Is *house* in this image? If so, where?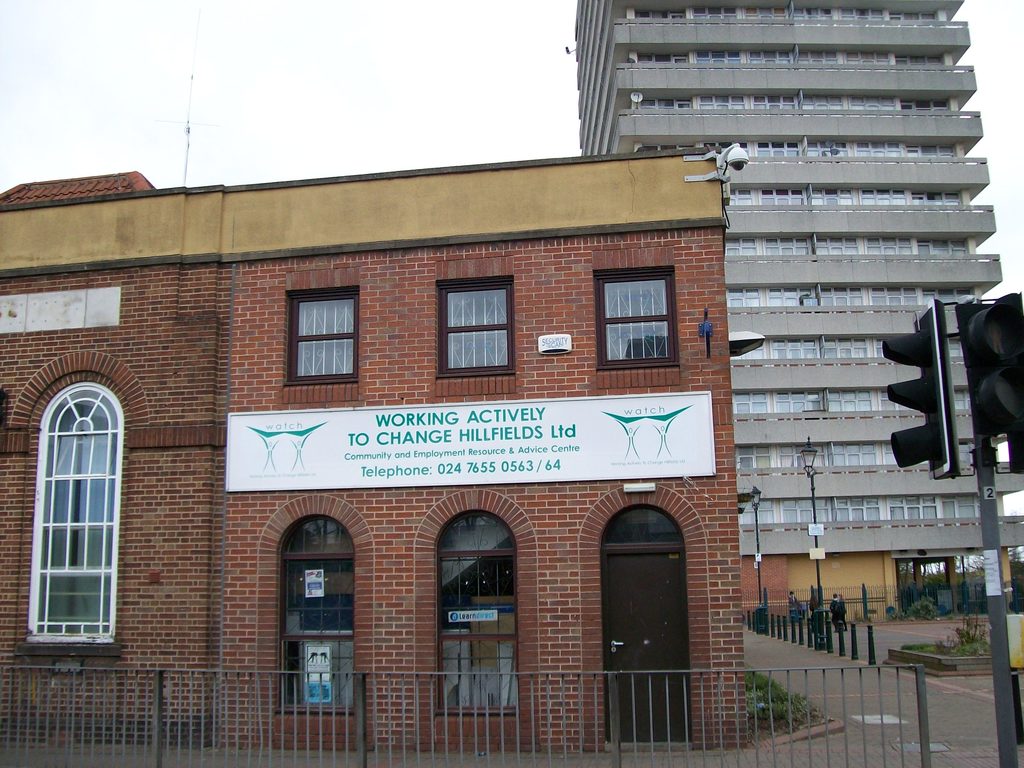
Yes, at (left=0, top=172, right=227, bottom=748).
